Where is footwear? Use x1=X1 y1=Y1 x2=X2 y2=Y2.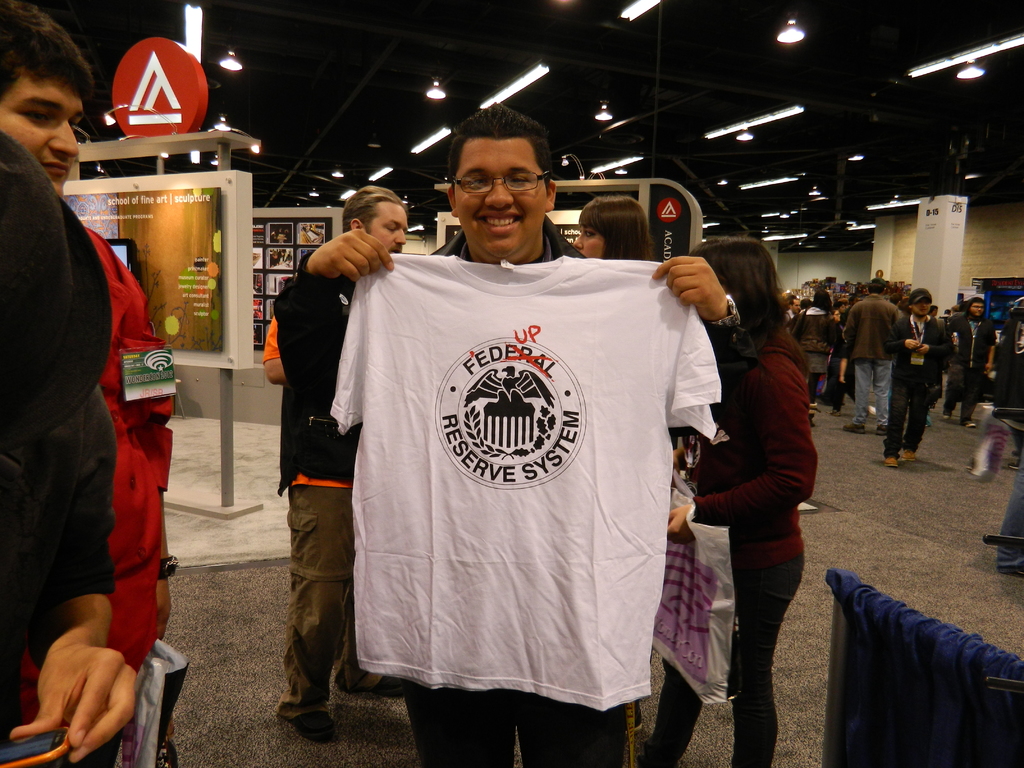
x1=625 y1=701 x2=641 y2=735.
